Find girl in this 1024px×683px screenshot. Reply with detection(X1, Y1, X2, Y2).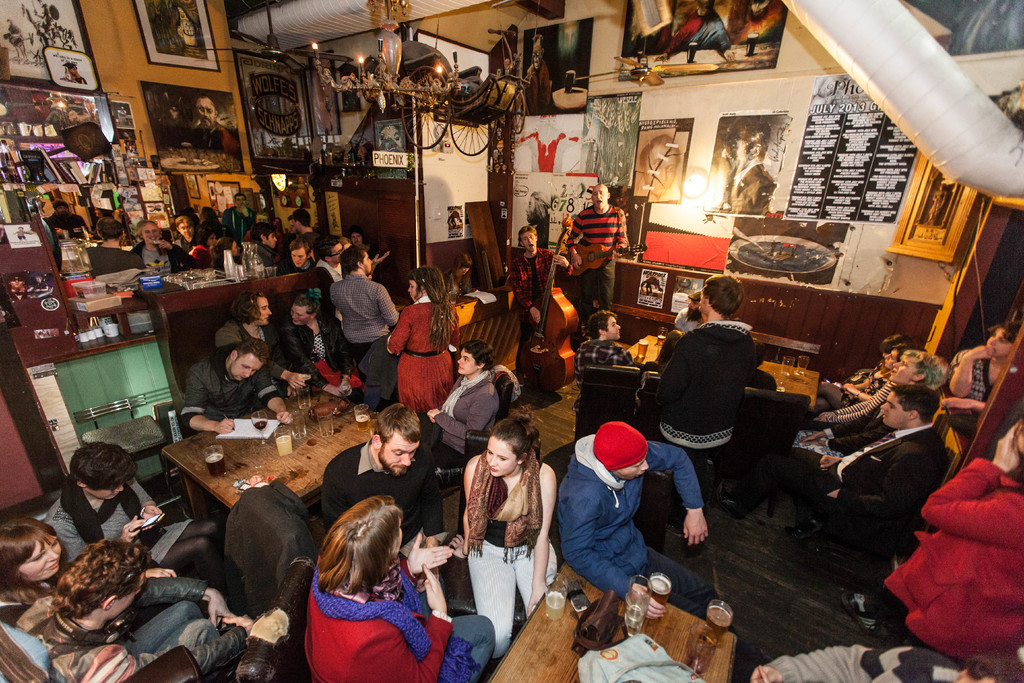
detection(405, 340, 500, 557).
